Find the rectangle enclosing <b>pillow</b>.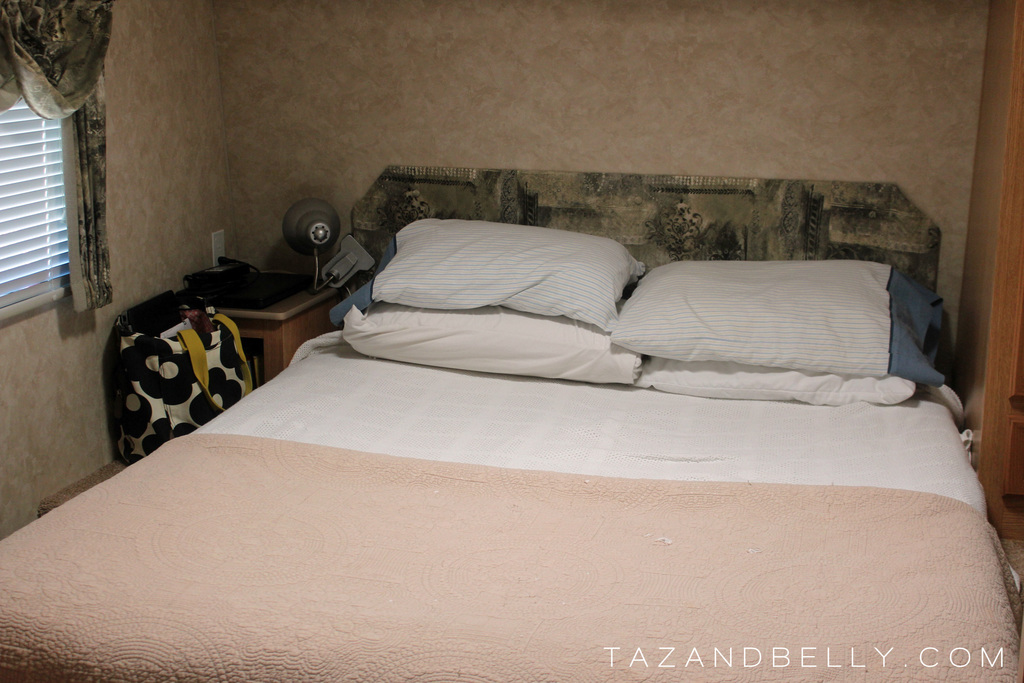
crop(335, 213, 644, 337).
